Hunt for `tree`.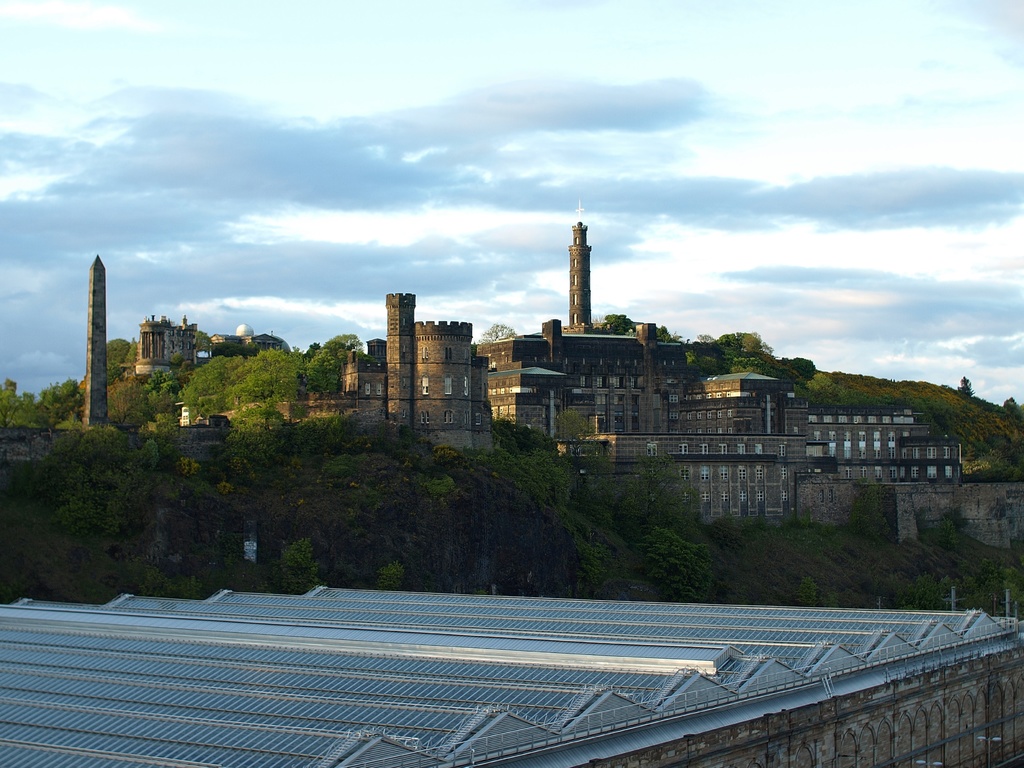
Hunted down at rect(778, 357, 817, 376).
